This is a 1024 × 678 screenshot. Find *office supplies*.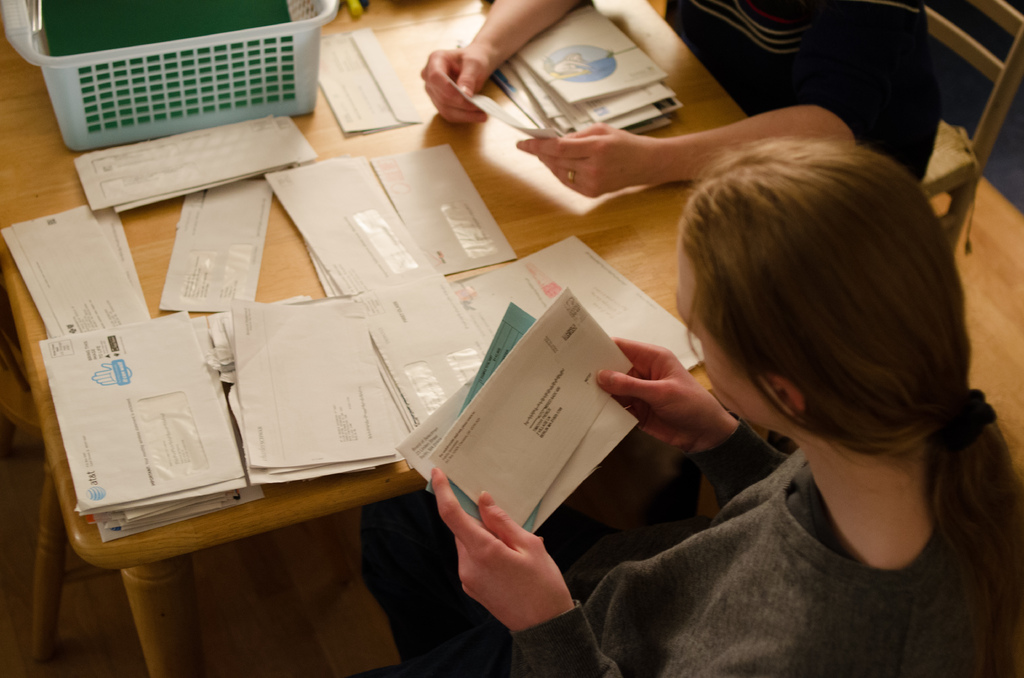
Bounding box: detection(70, 108, 310, 214).
